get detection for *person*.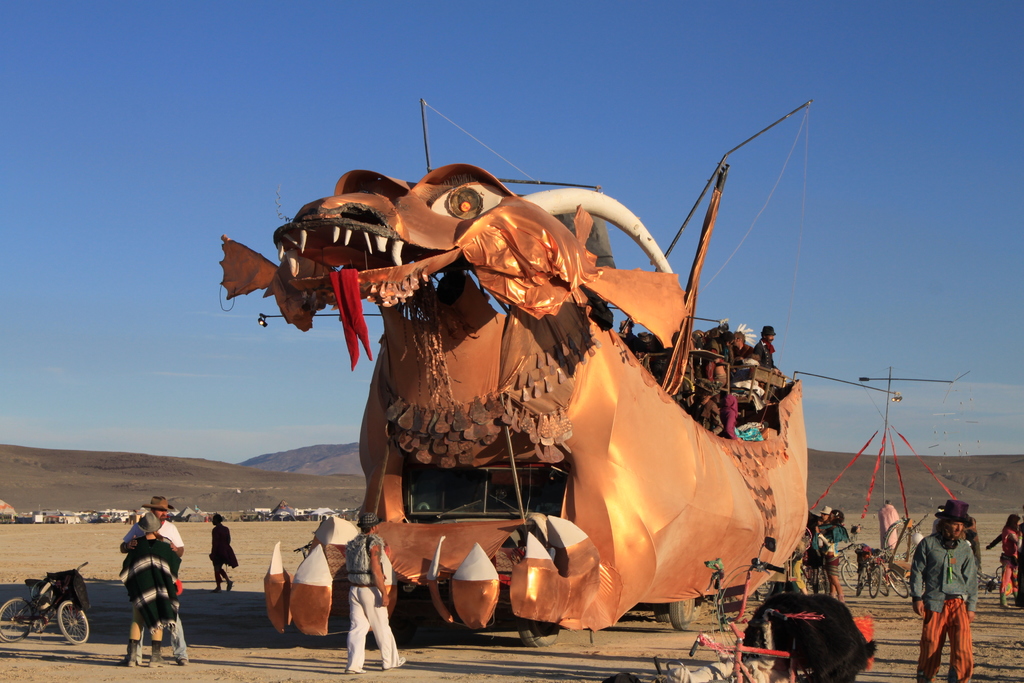
Detection: {"x1": 210, "y1": 513, "x2": 241, "y2": 595}.
